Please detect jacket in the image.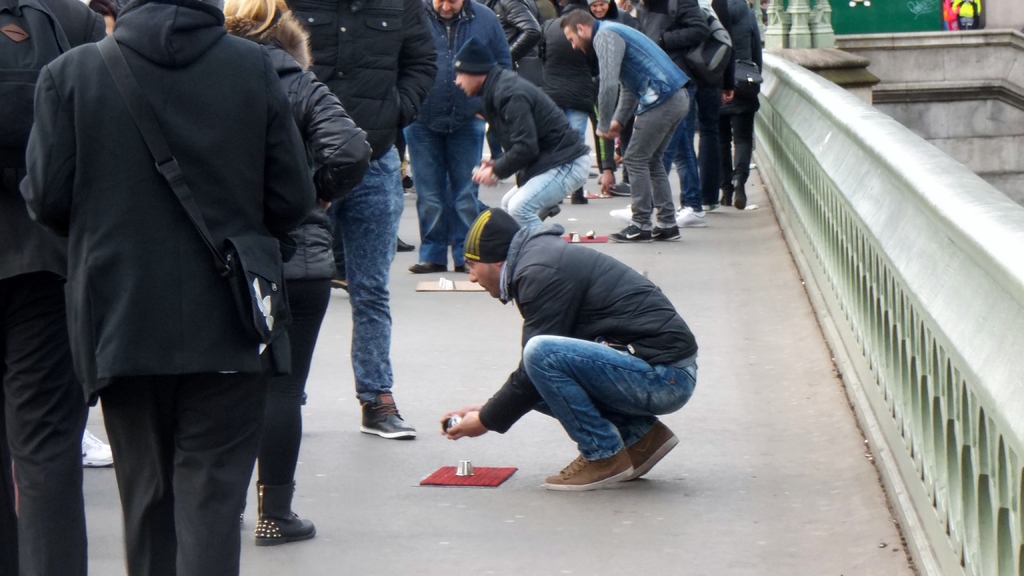
locate(404, 0, 514, 135).
